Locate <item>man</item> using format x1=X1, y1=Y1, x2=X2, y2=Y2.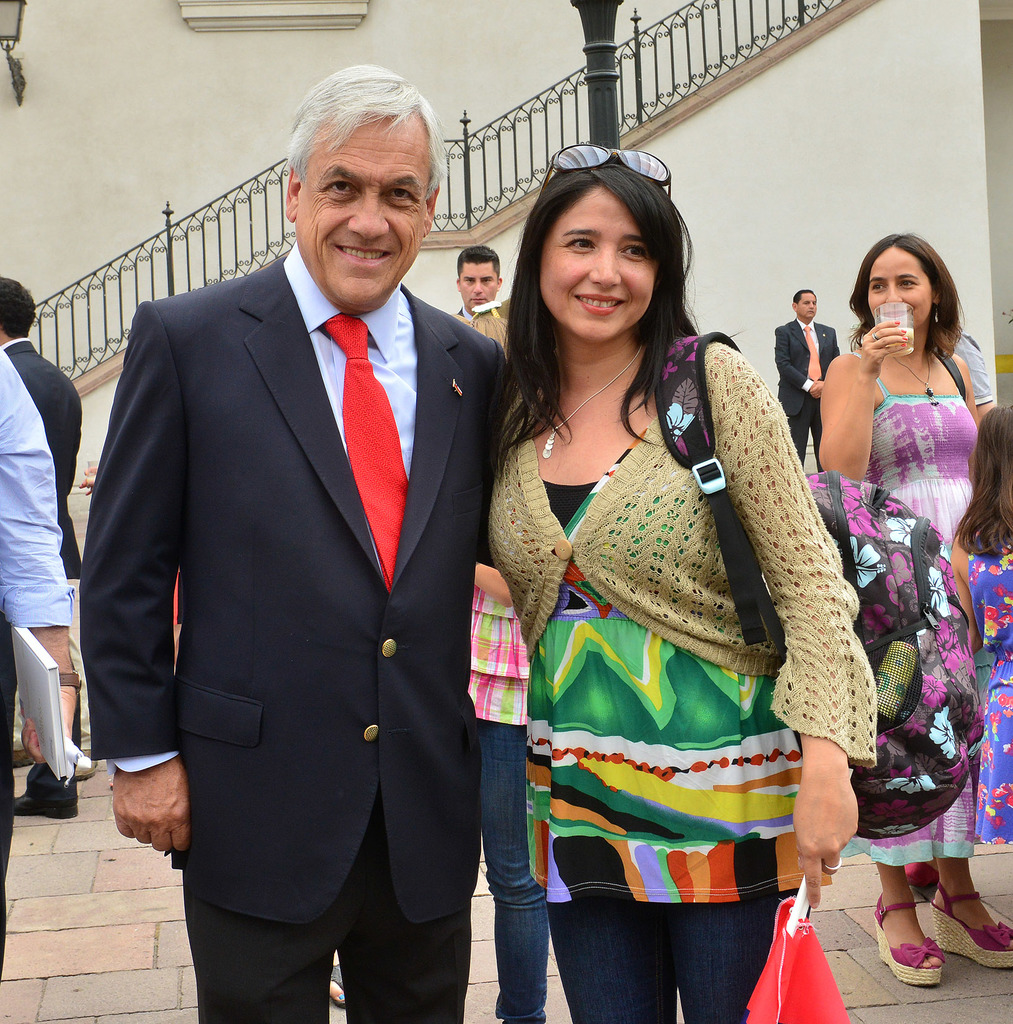
x1=0, y1=276, x2=82, y2=819.
